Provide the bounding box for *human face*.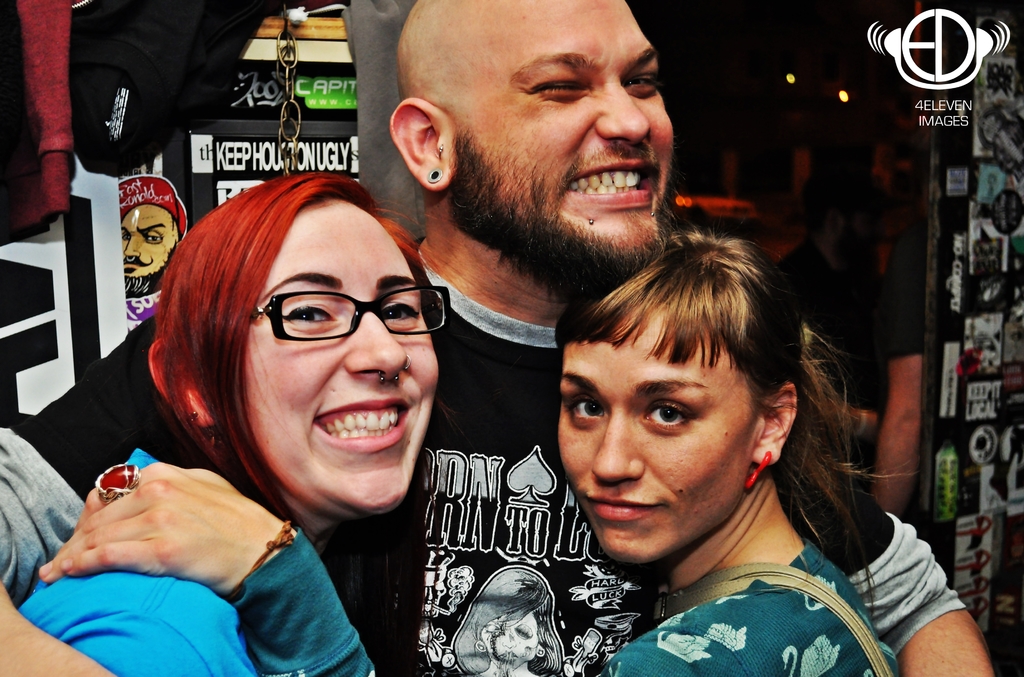
<region>459, 0, 678, 274</region>.
